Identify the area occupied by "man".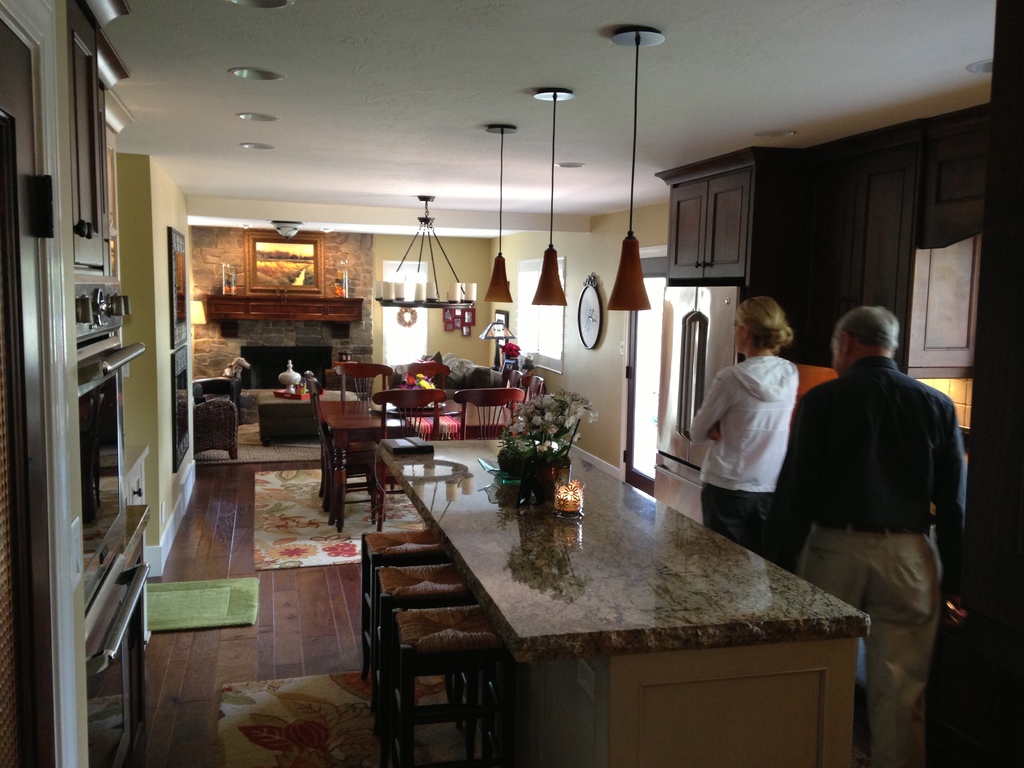
Area: (773,298,971,737).
